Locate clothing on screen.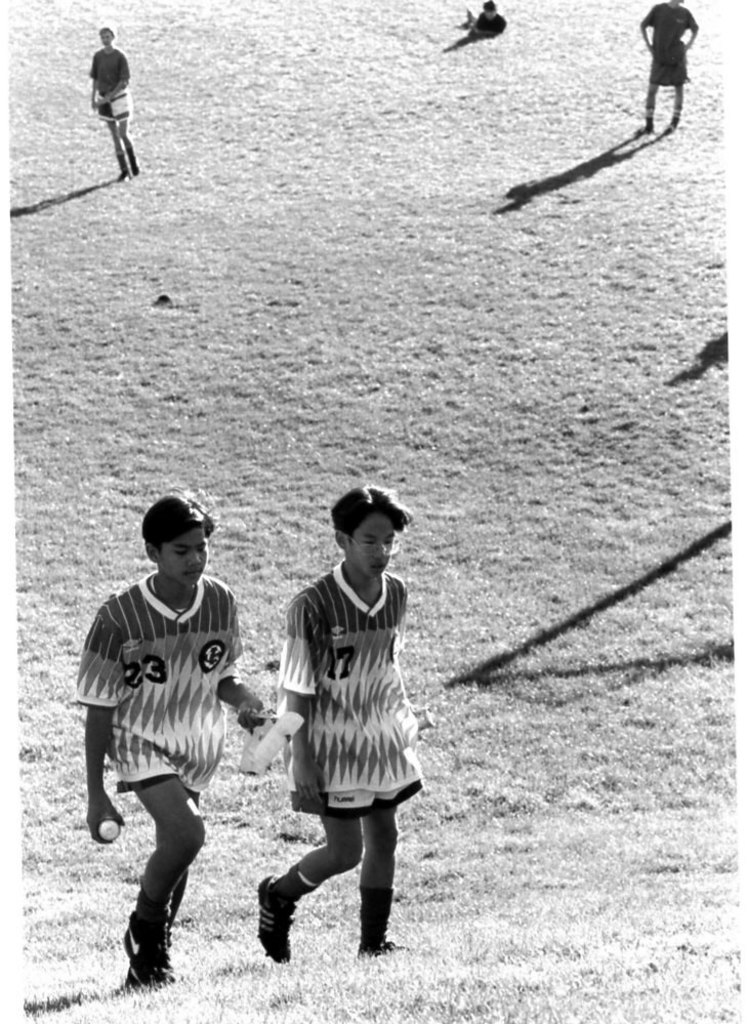
On screen at bbox(471, 4, 505, 31).
